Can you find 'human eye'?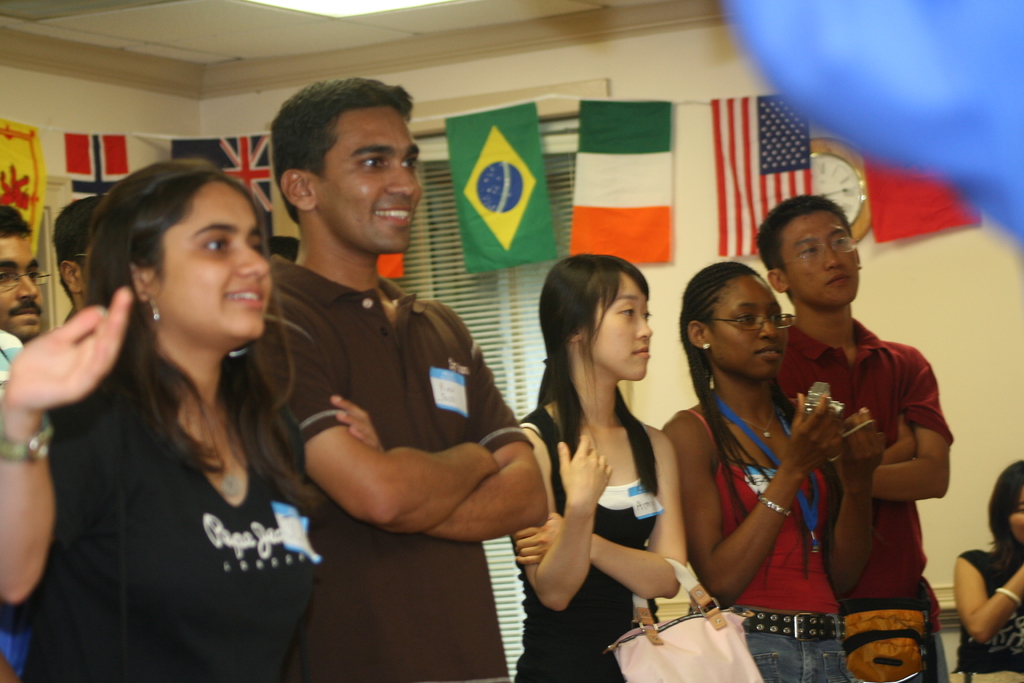
Yes, bounding box: (27, 263, 41, 282).
